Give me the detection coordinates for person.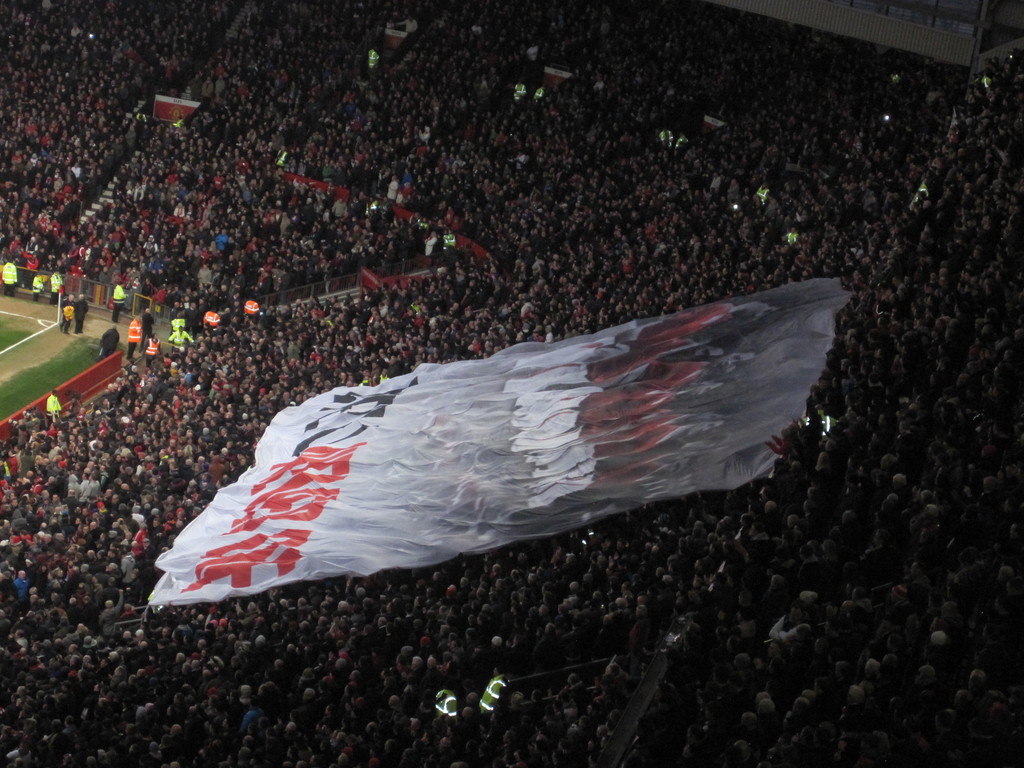
pyautogui.locateOnScreen(111, 280, 131, 316).
